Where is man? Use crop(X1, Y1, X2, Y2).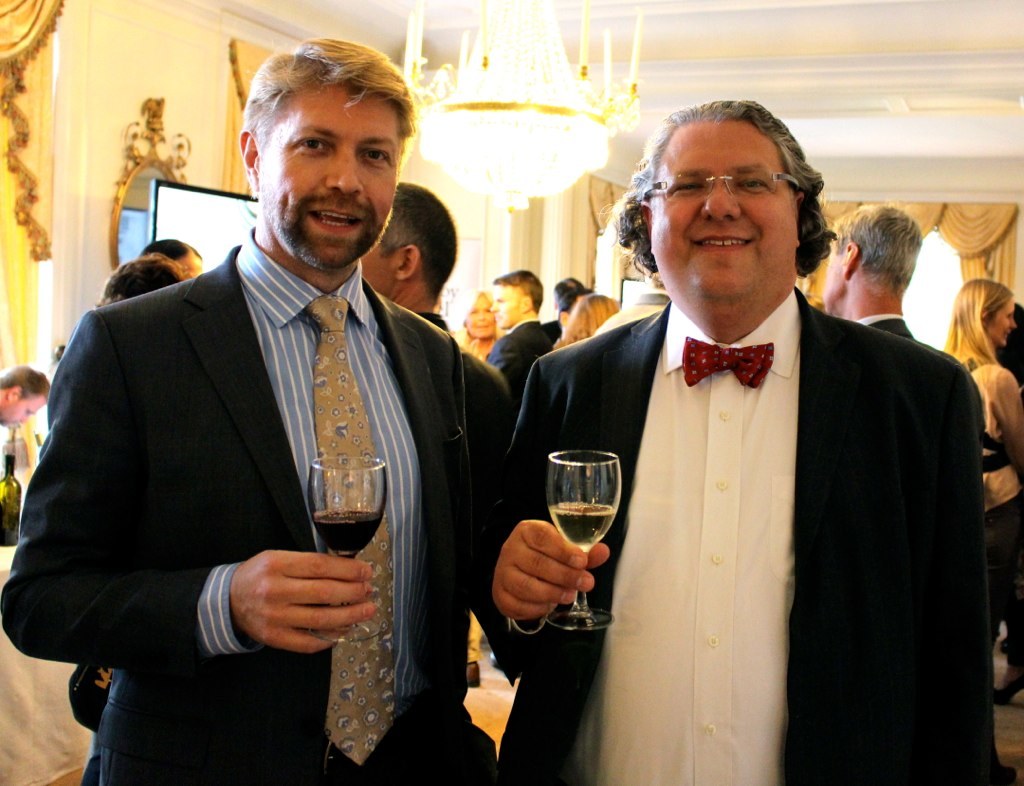
crop(357, 177, 459, 349).
